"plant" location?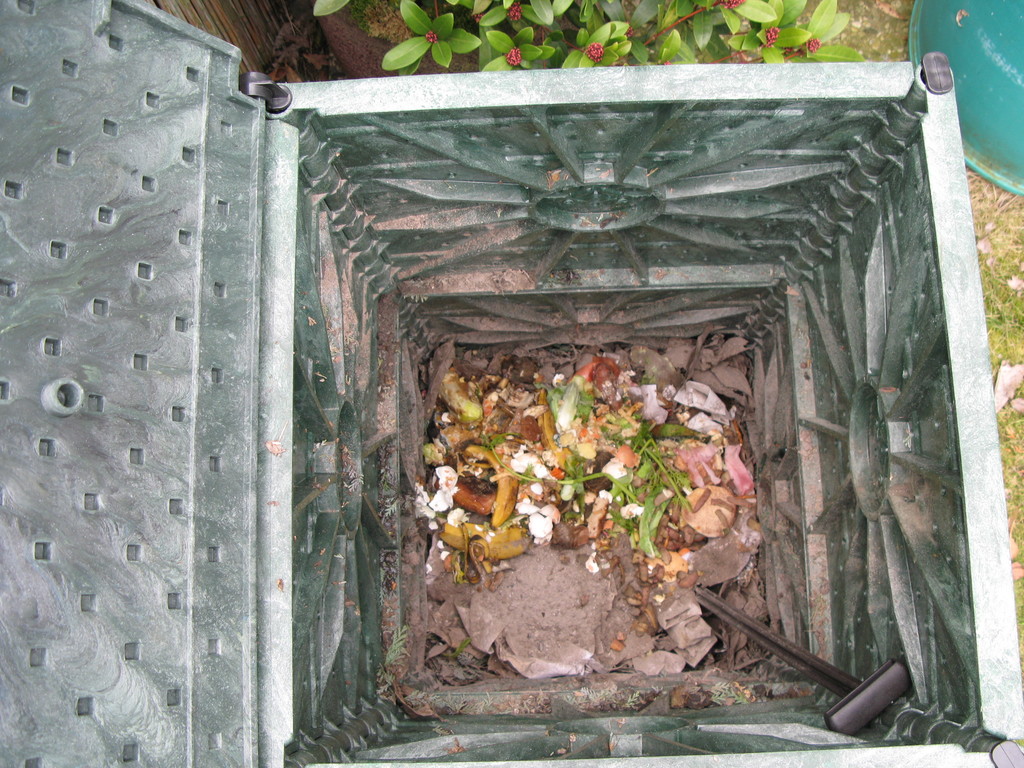
{"left": 792, "top": 0, "right": 867, "bottom": 64}
